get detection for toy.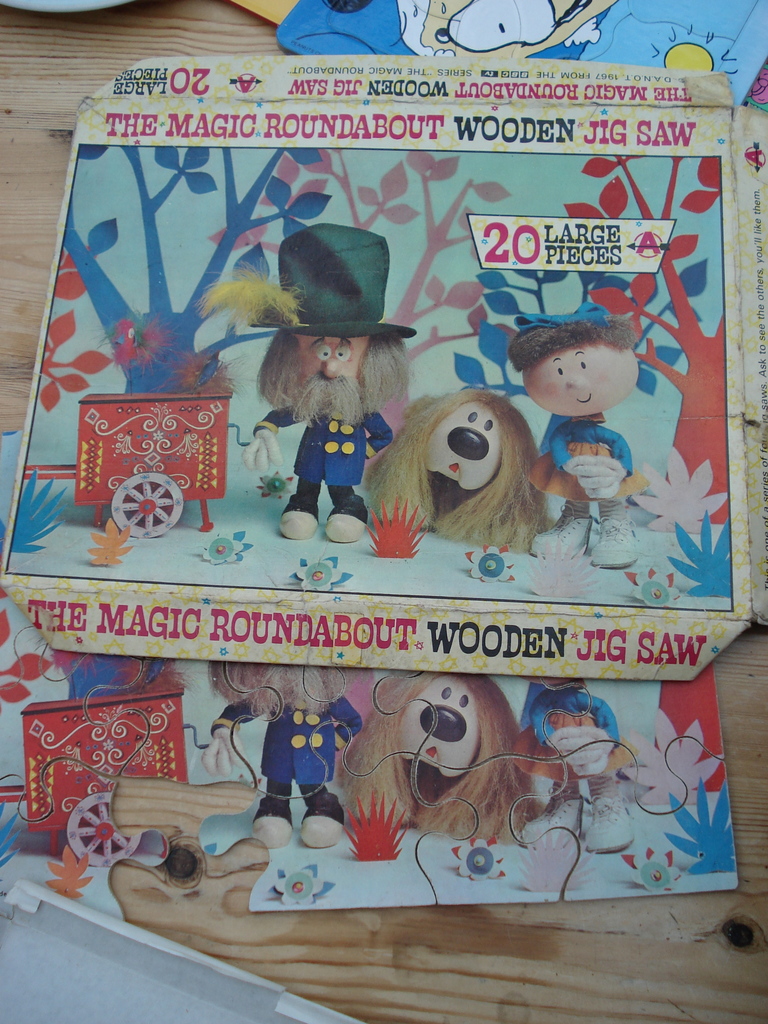
Detection: left=568, top=129, right=743, bottom=552.
